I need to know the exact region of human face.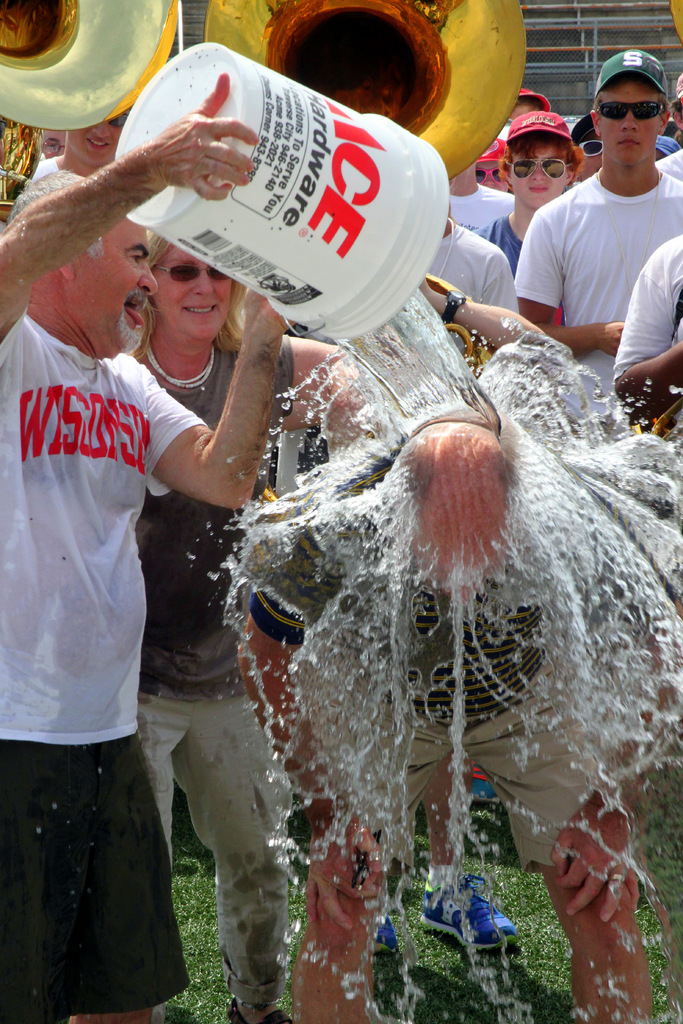
Region: detection(520, 138, 566, 213).
